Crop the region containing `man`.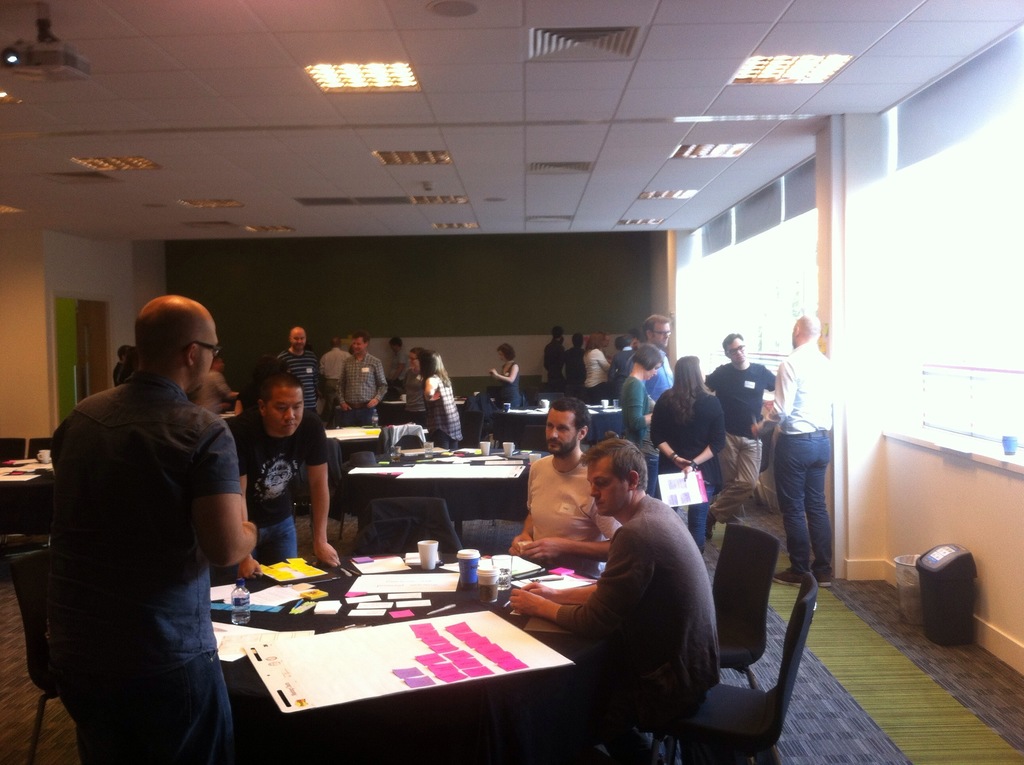
Crop region: detection(196, 360, 243, 415).
